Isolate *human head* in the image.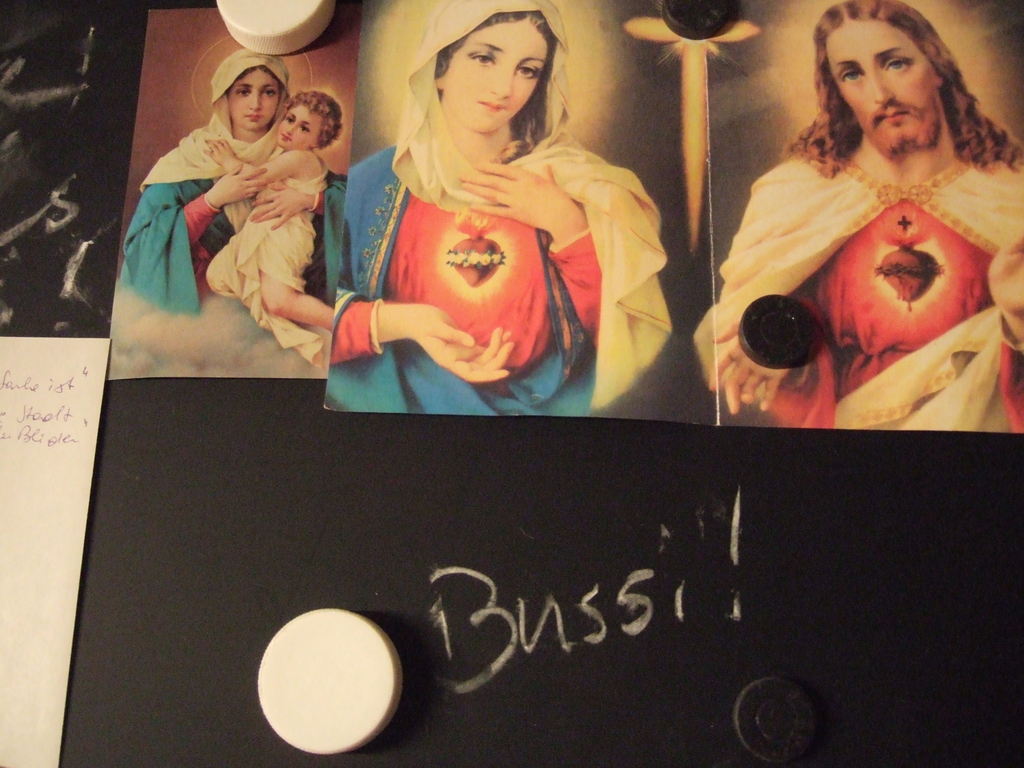
Isolated region: l=276, t=87, r=342, b=154.
